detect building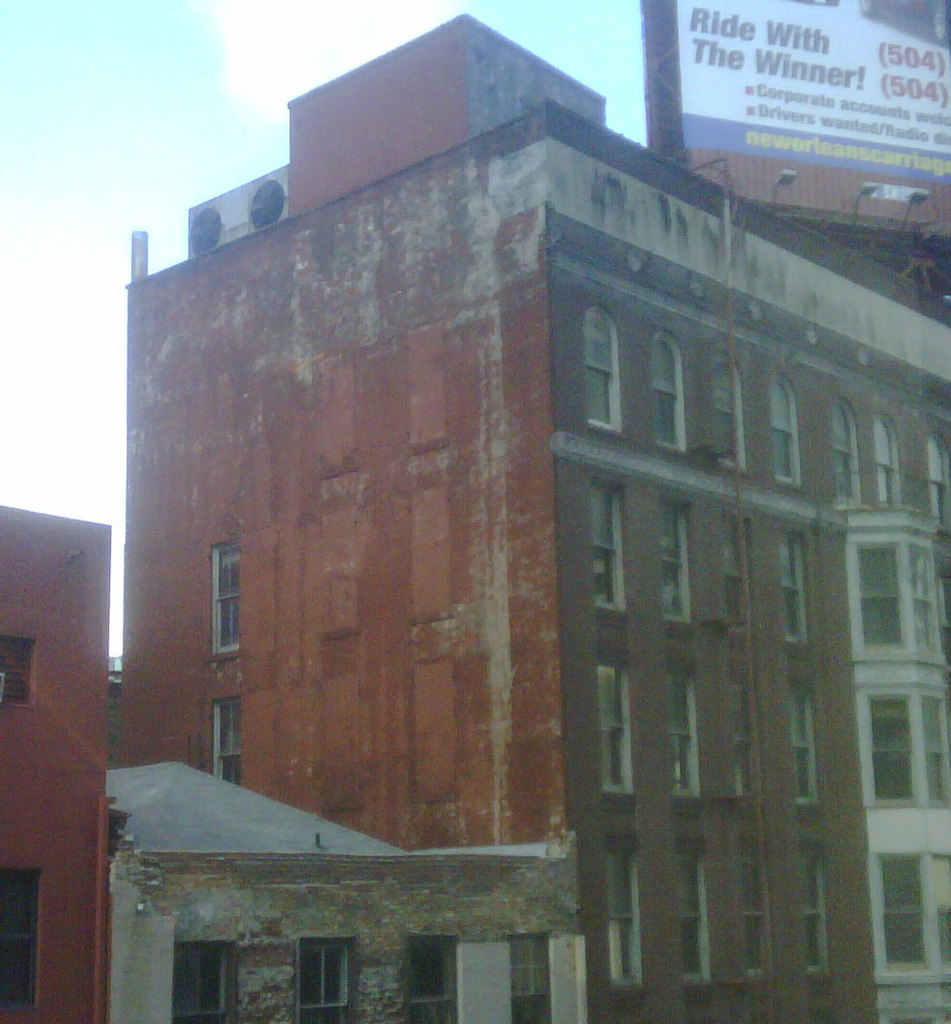
[left=83, top=744, right=586, bottom=1023]
